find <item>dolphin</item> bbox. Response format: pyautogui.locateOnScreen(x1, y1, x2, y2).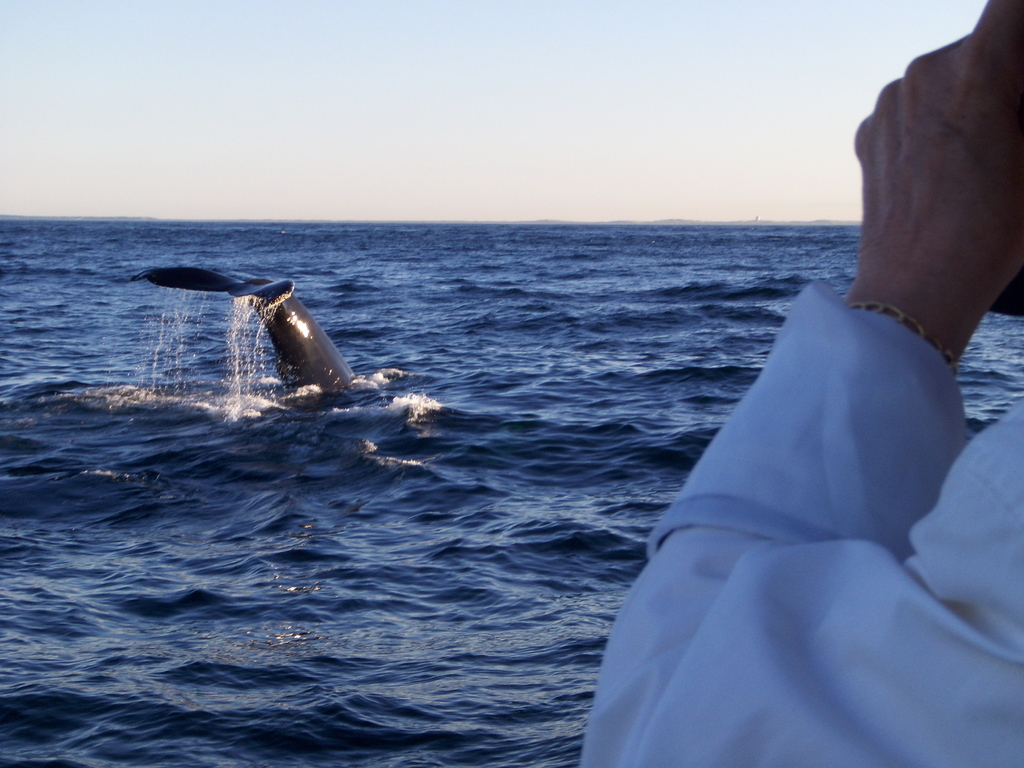
pyautogui.locateOnScreen(132, 262, 370, 424).
